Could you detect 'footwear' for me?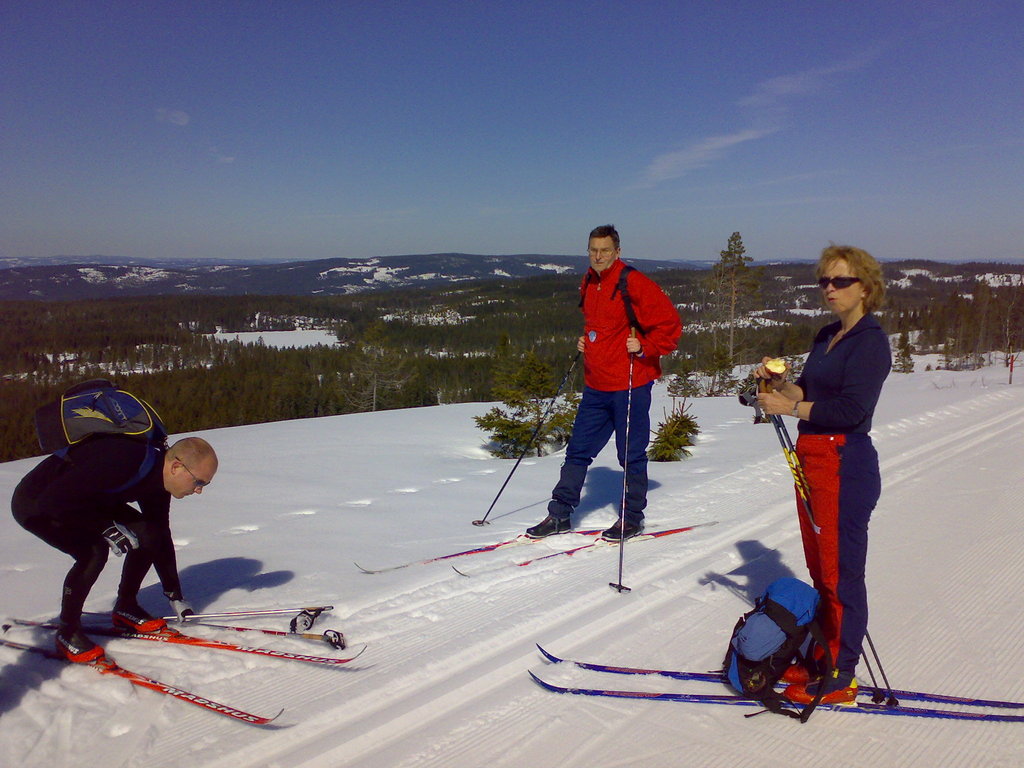
Detection result: locate(524, 513, 570, 538).
